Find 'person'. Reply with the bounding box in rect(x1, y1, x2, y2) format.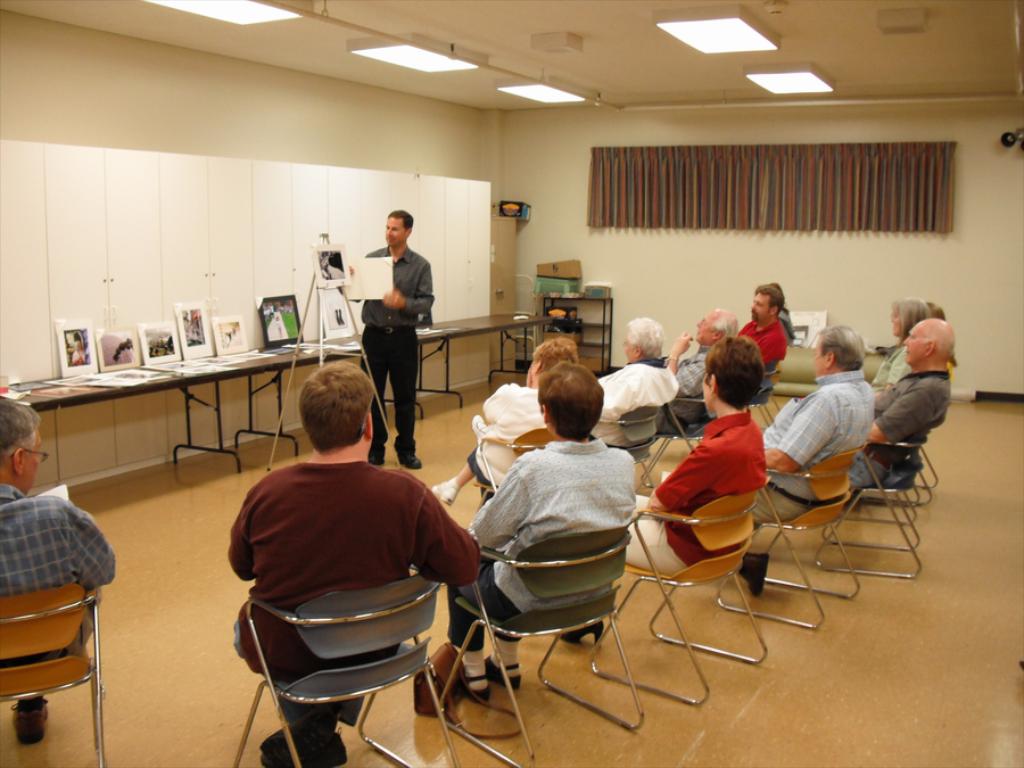
rect(740, 280, 784, 378).
